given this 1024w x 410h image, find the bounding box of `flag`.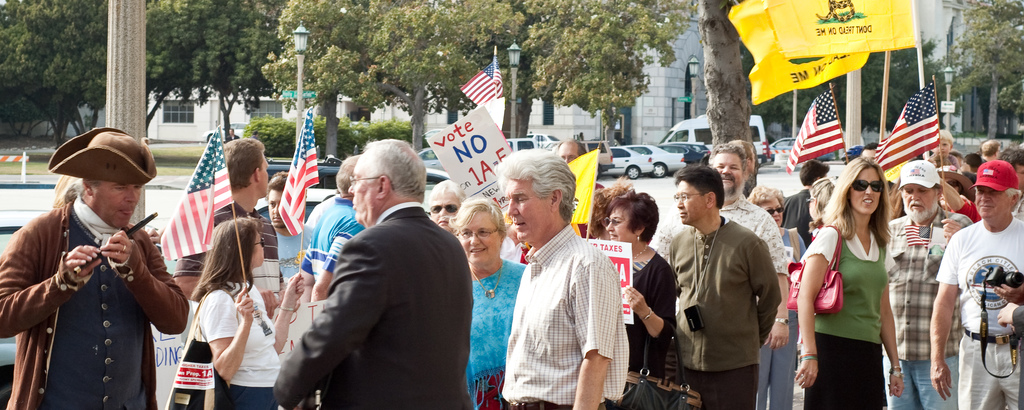
detection(762, 0, 919, 56).
